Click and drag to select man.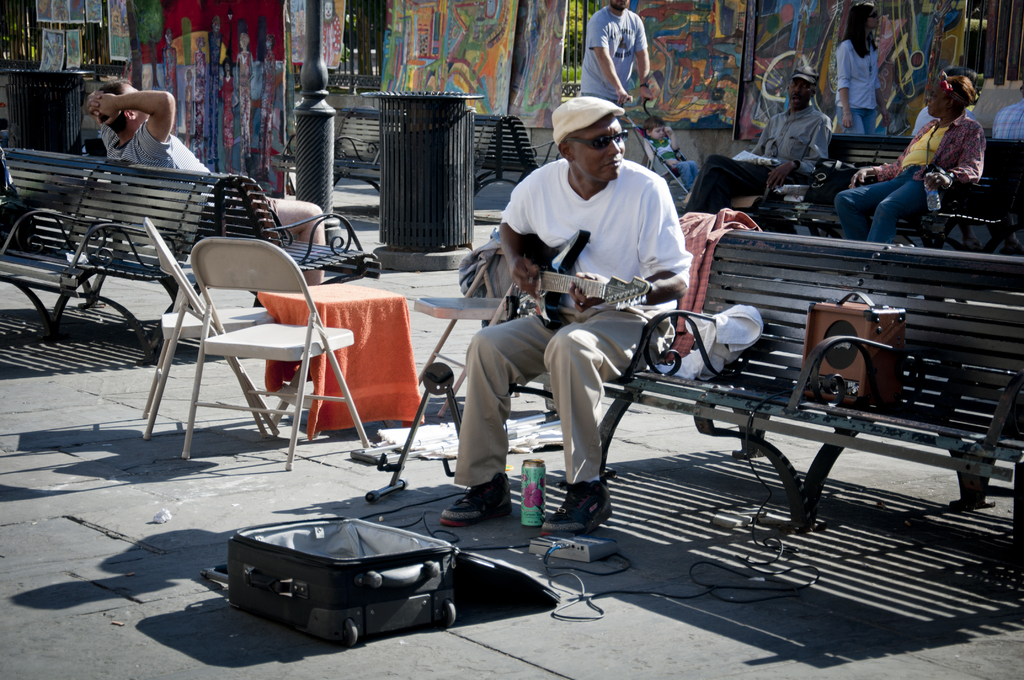
Selection: [577,0,655,156].
